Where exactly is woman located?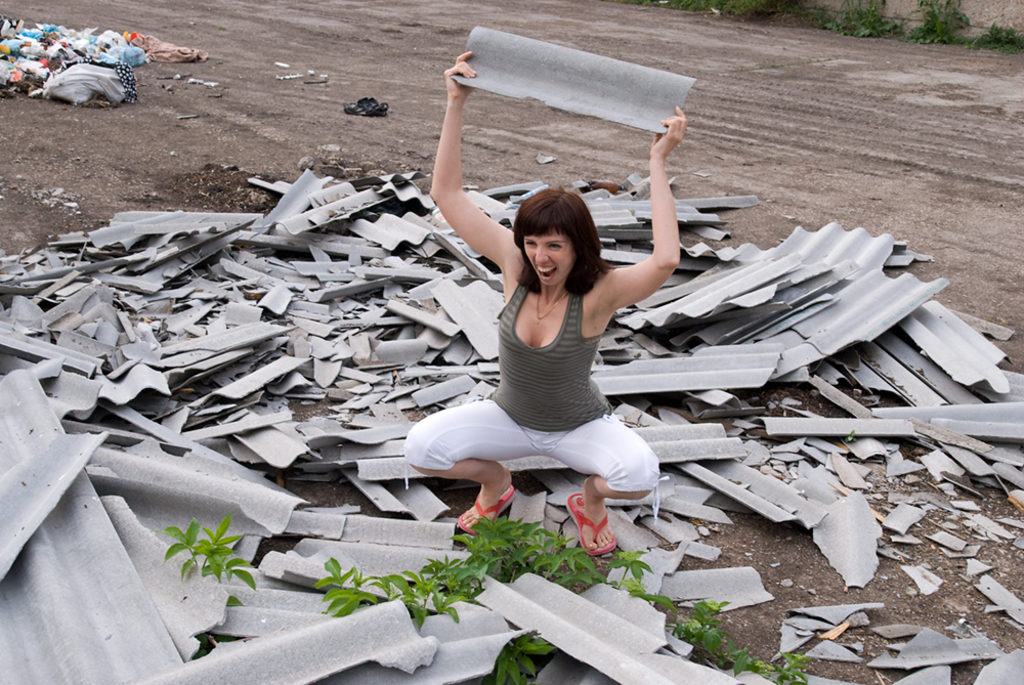
Its bounding box is 416, 146, 665, 554.
